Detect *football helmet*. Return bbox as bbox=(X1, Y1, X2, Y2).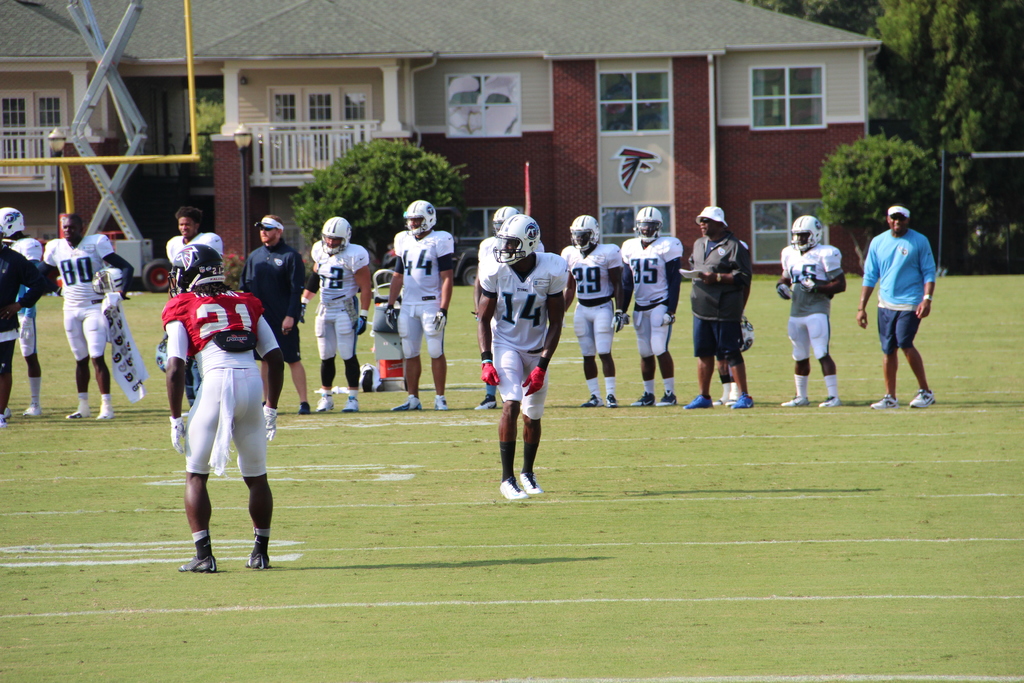
bbox=(490, 204, 549, 270).
